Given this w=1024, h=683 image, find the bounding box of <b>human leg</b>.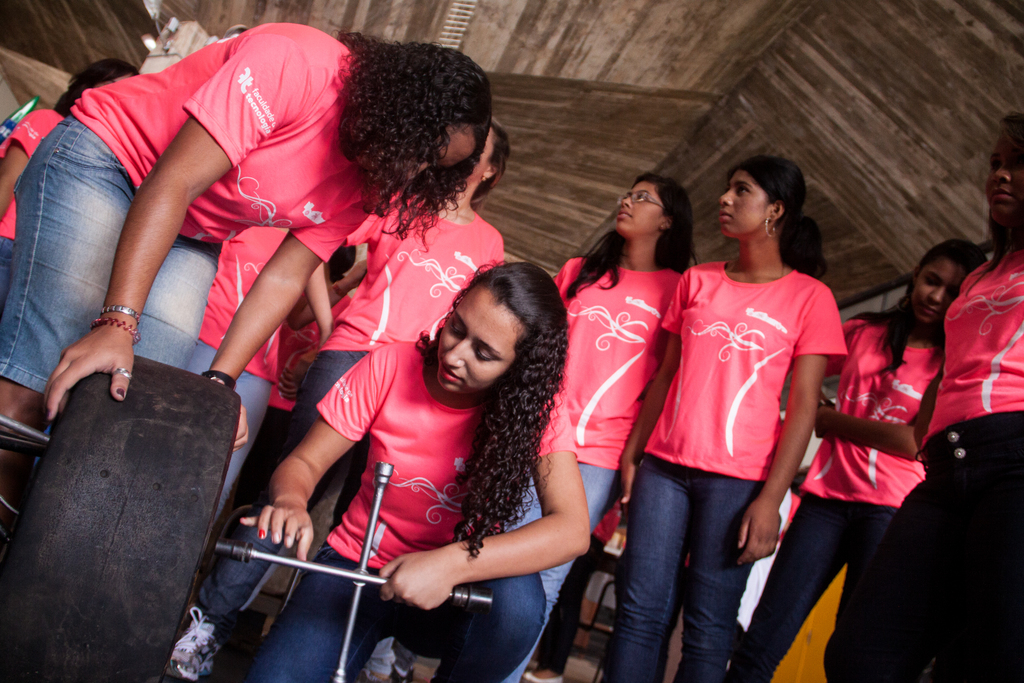
502 470 618 682.
